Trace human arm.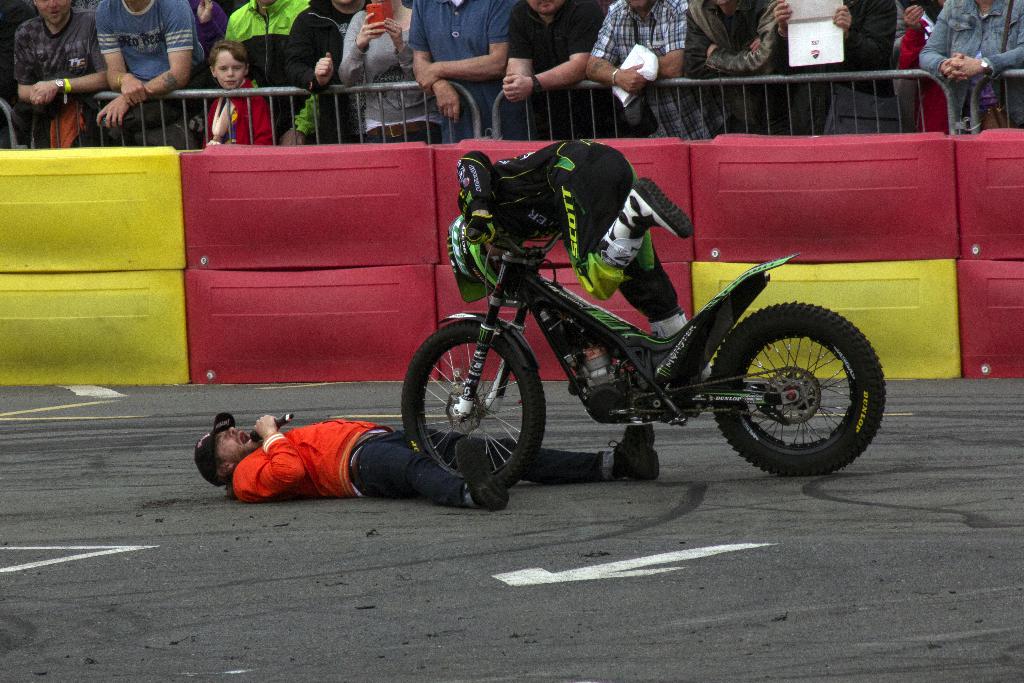
Traced to [917,0,961,89].
